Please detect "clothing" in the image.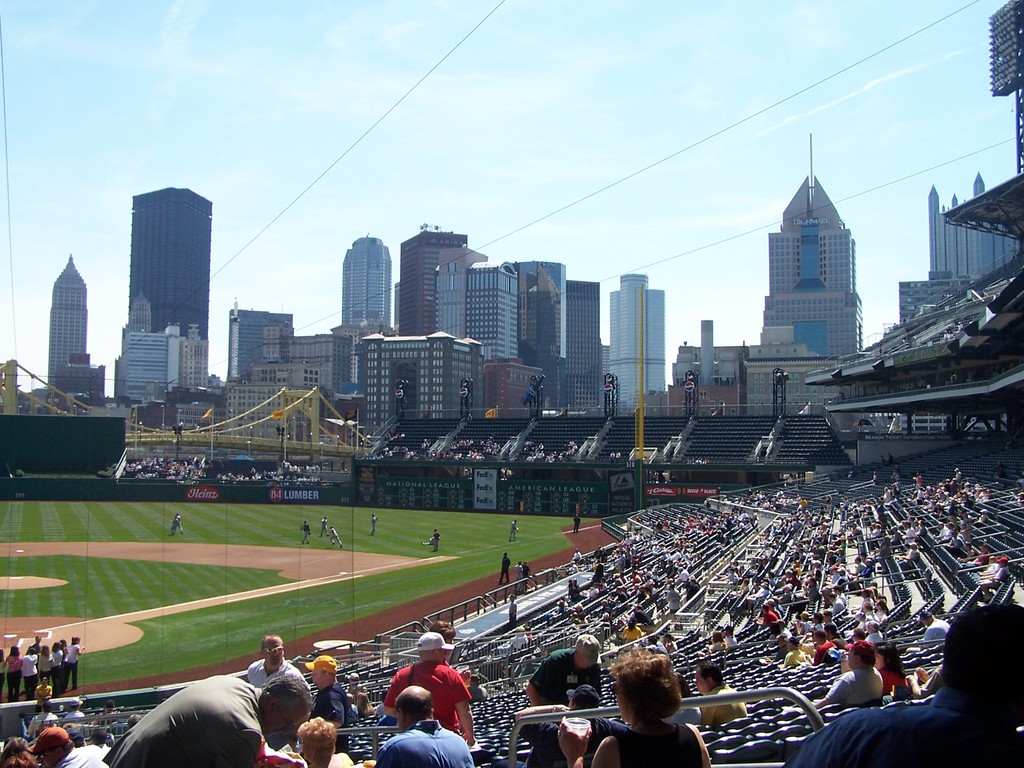
pyautogui.locateOnScreen(332, 529, 337, 548).
